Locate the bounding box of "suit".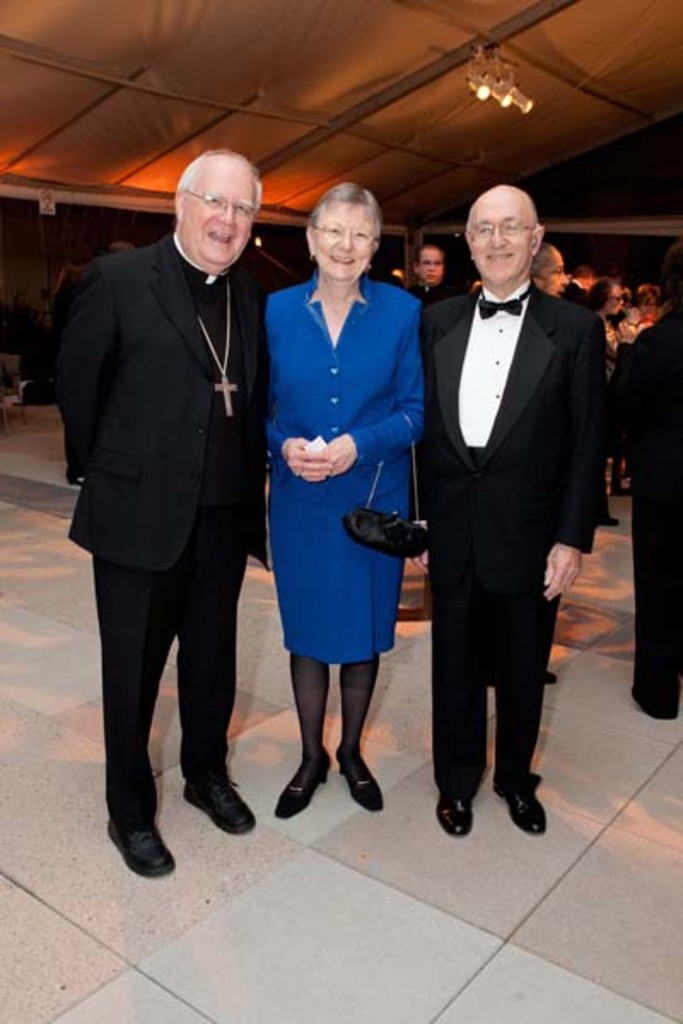
Bounding box: bbox=(565, 278, 586, 305).
